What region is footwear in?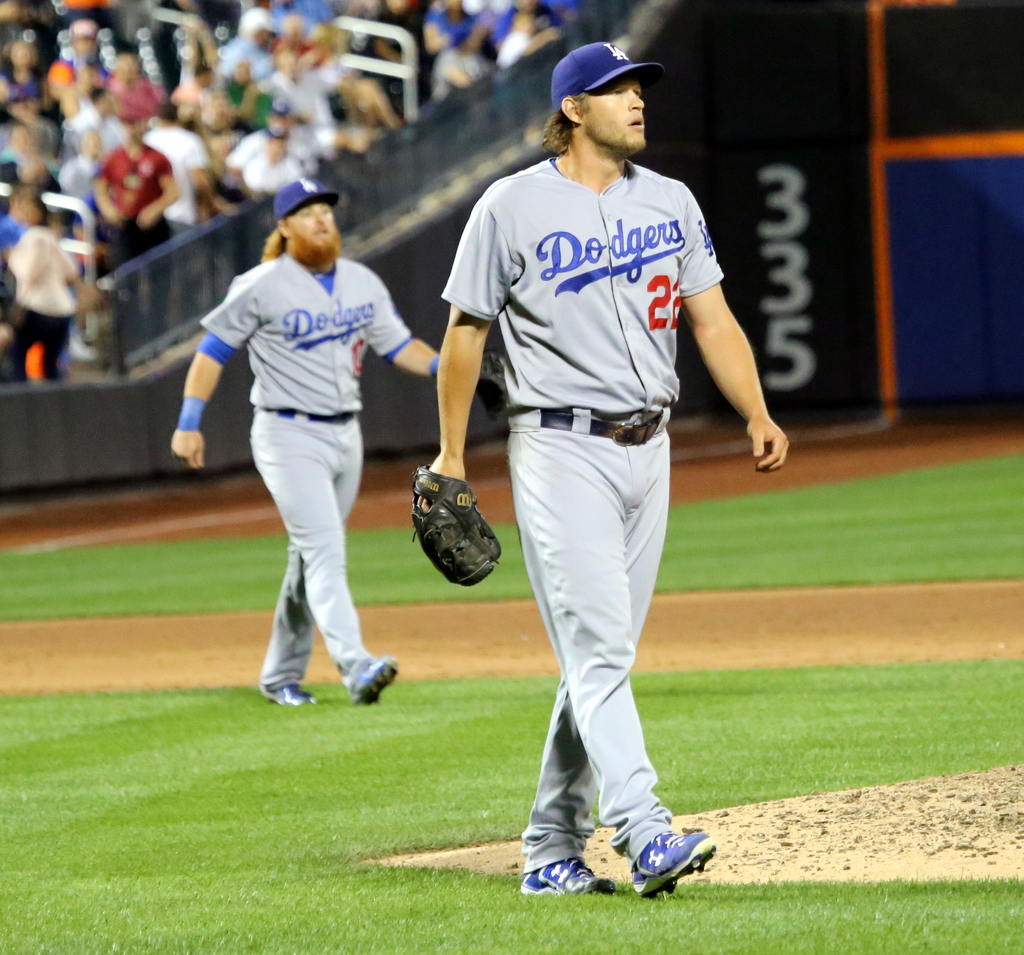
<bbox>260, 678, 325, 705</bbox>.
